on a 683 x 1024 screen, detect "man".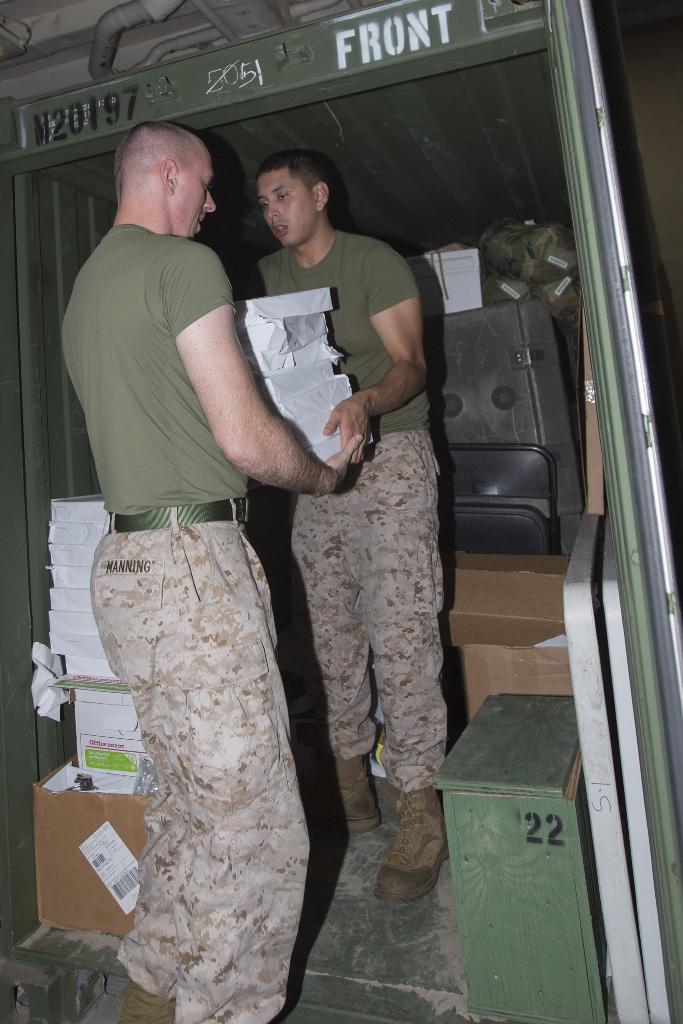
[left=213, top=139, right=449, bottom=909].
